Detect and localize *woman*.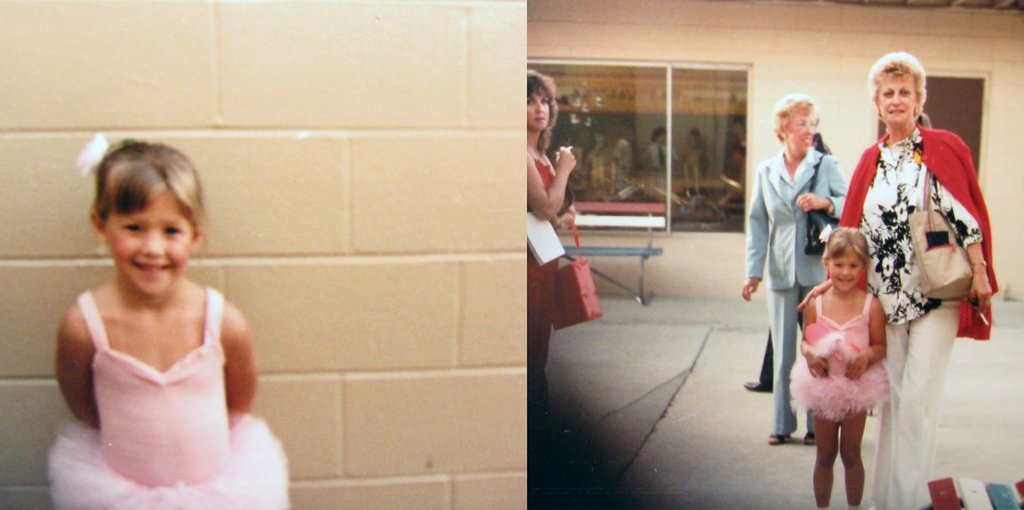
Localized at [521, 69, 578, 421].
